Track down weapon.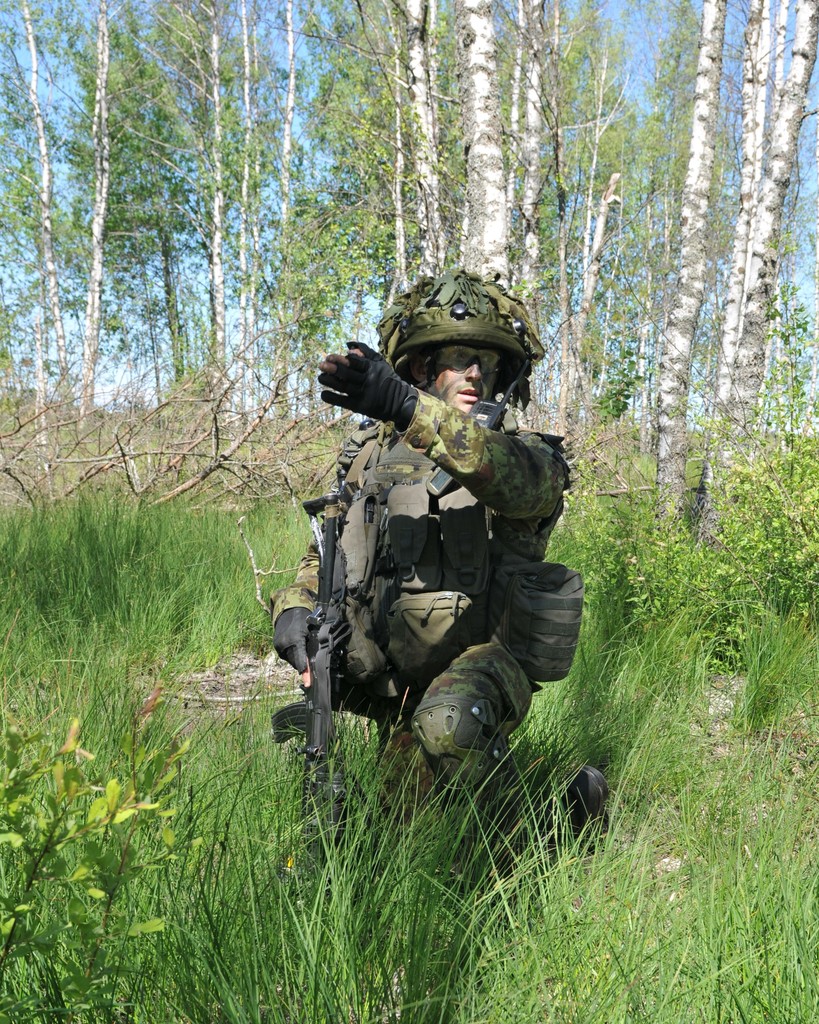
Tracked to [x1=273, y1=496, x2=353, y2=852].
